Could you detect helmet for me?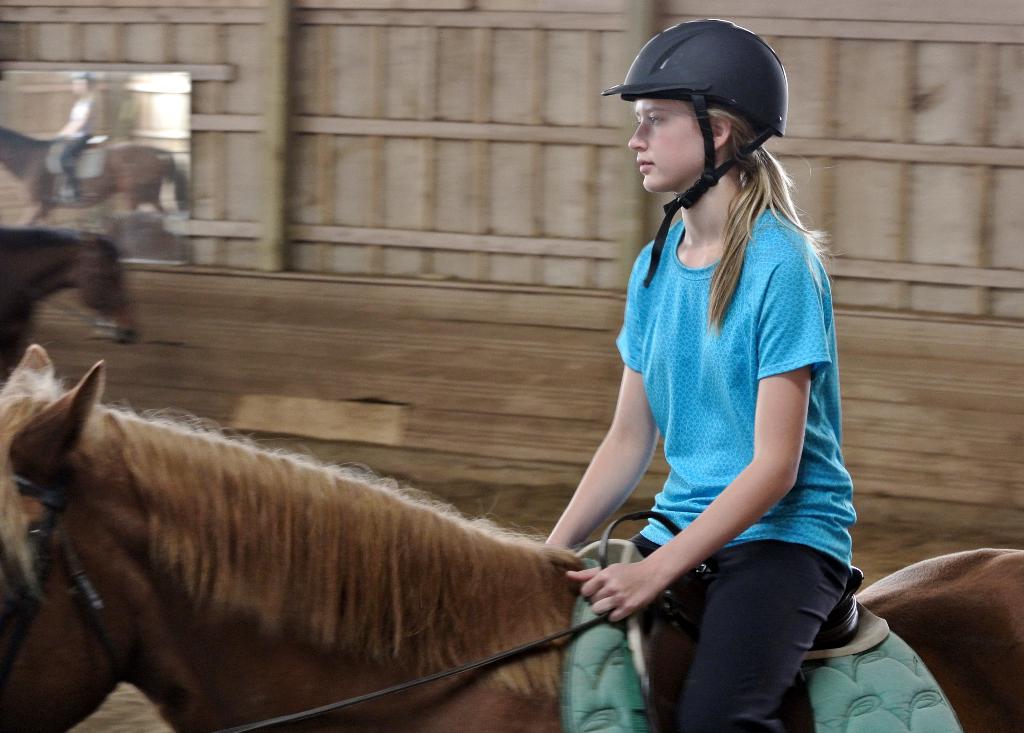
Detection result: region(593, 15, 790, 292).
